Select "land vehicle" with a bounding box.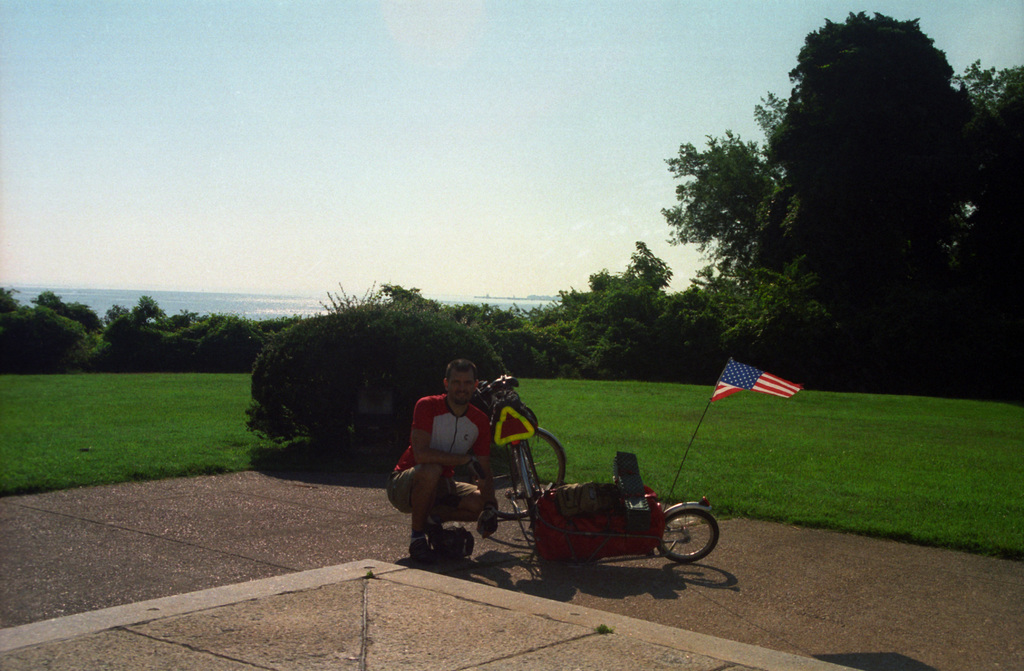
(left=462, top=432, right=737, bottom=577).
